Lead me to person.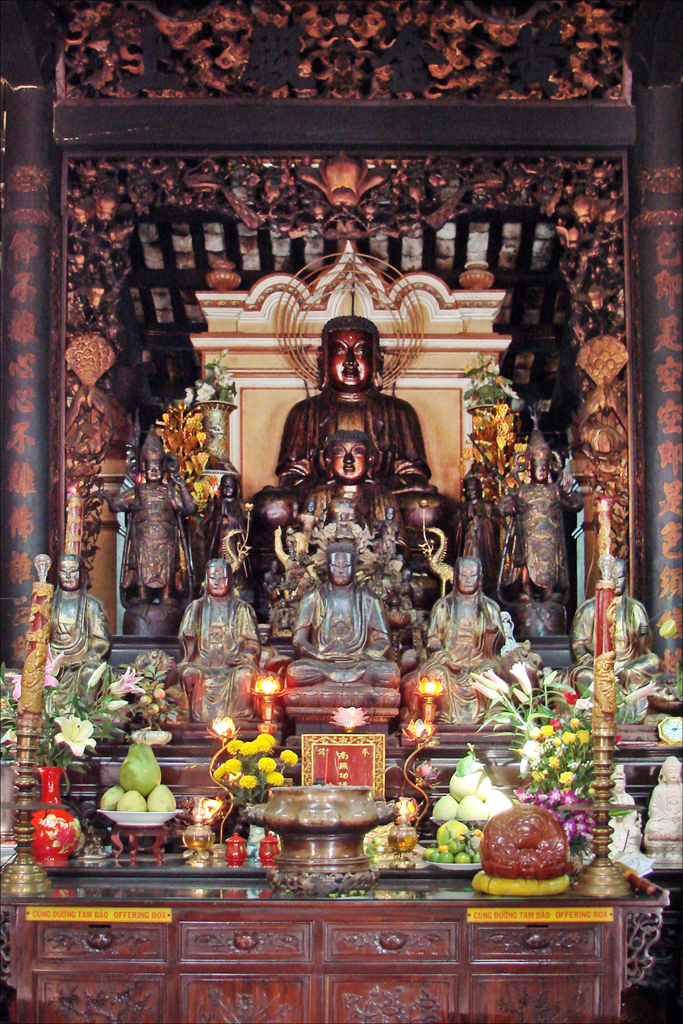
Lead to bbox(107, 431, 194, 612).
